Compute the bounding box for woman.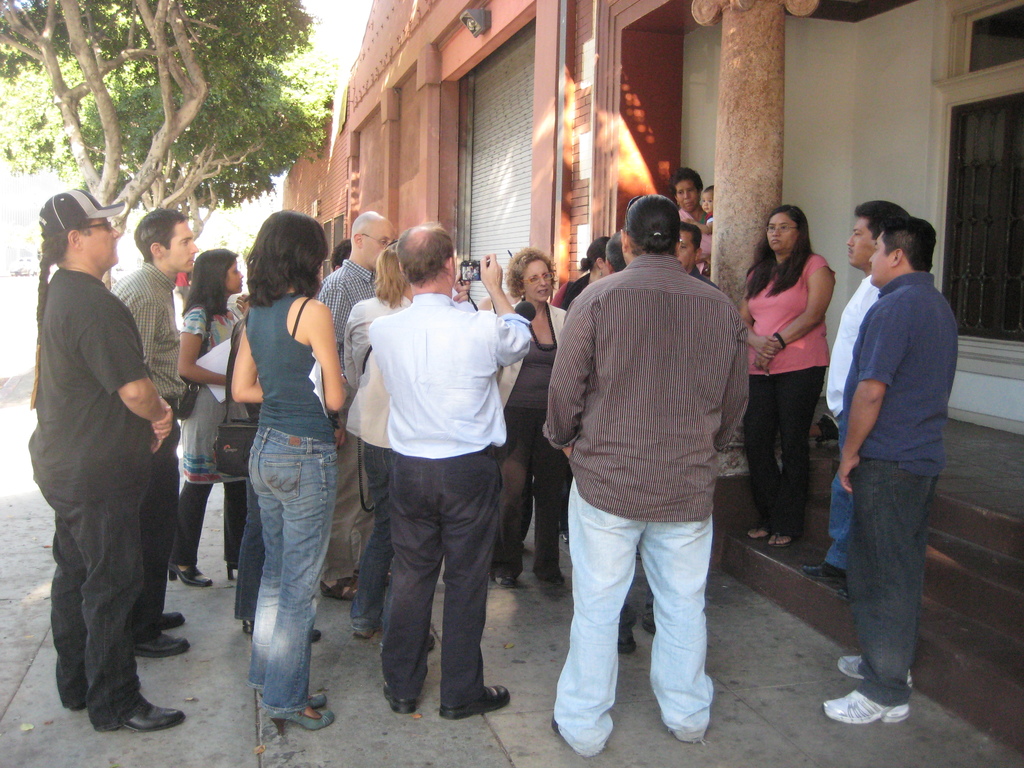
l=171, t=243, r=250, b=589.
